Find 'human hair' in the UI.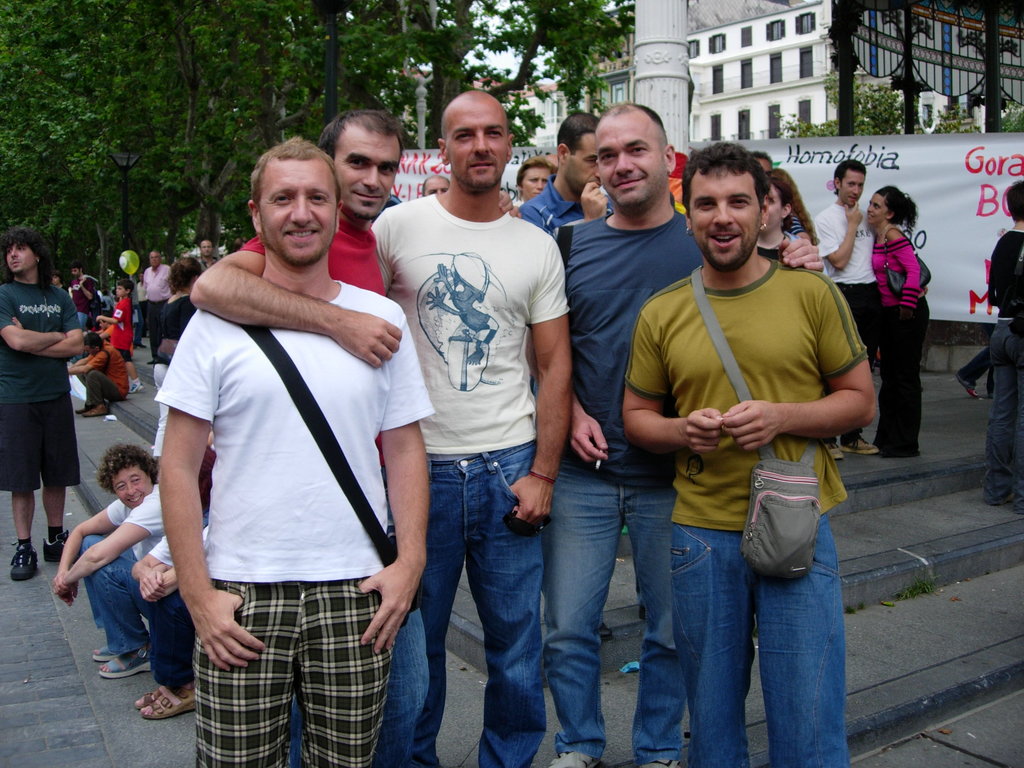
UI element at (767, 170, 819, 246).
